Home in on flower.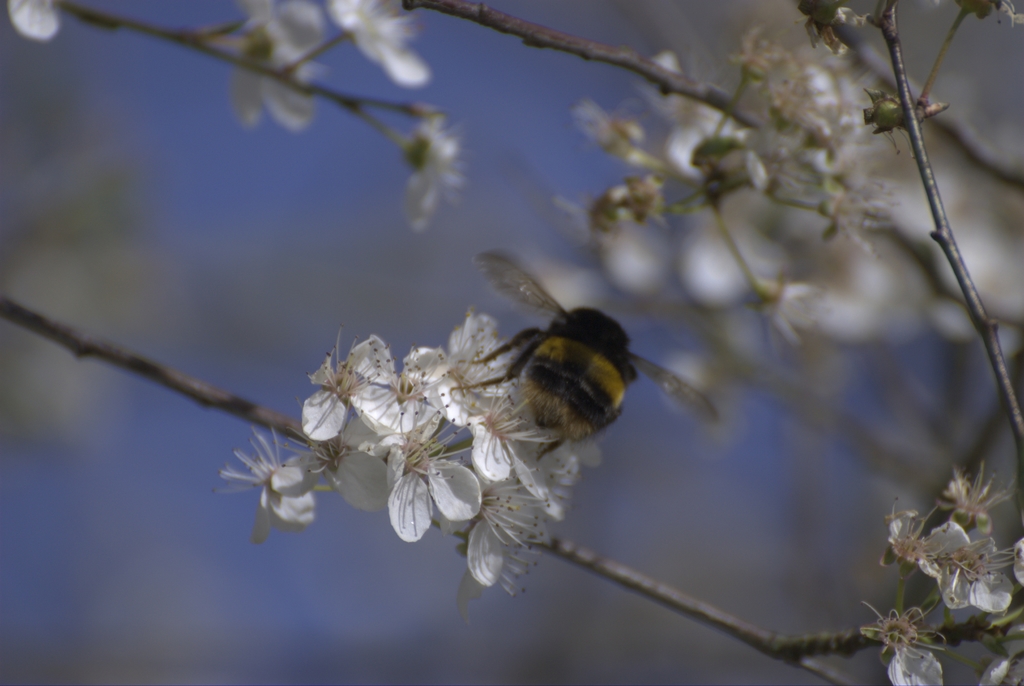
Homed in at <box>410,99,462,230</box>.
